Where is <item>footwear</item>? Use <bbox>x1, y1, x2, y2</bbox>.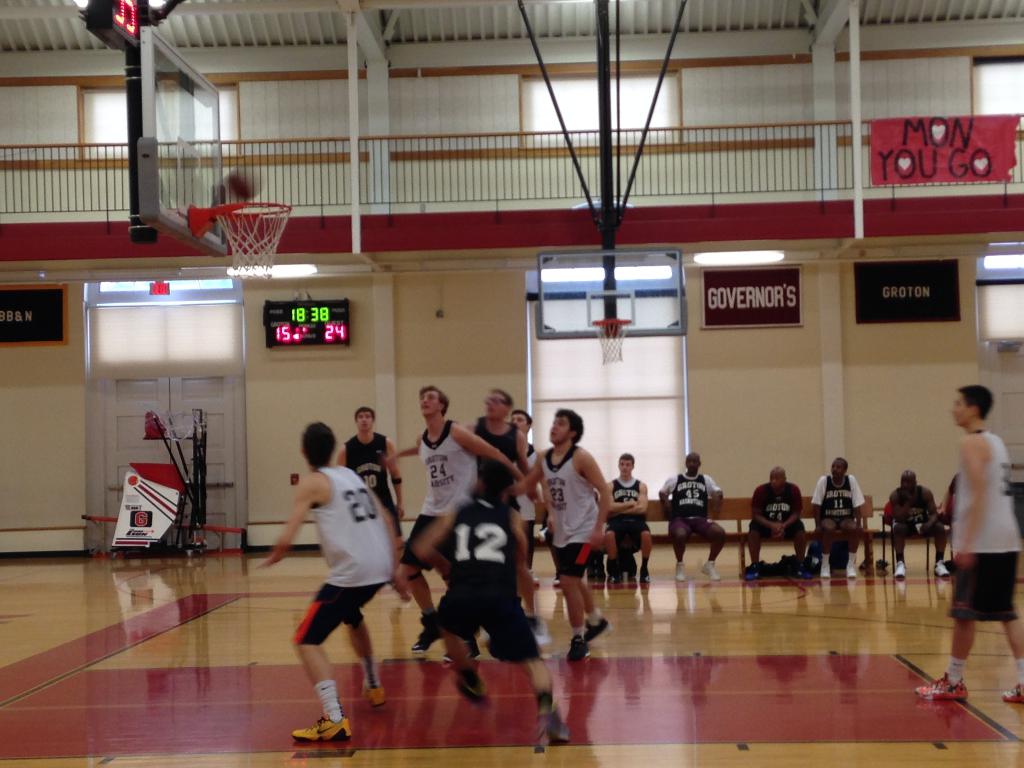
<bbox>1001, 682, 1023, 710</bbox>.
